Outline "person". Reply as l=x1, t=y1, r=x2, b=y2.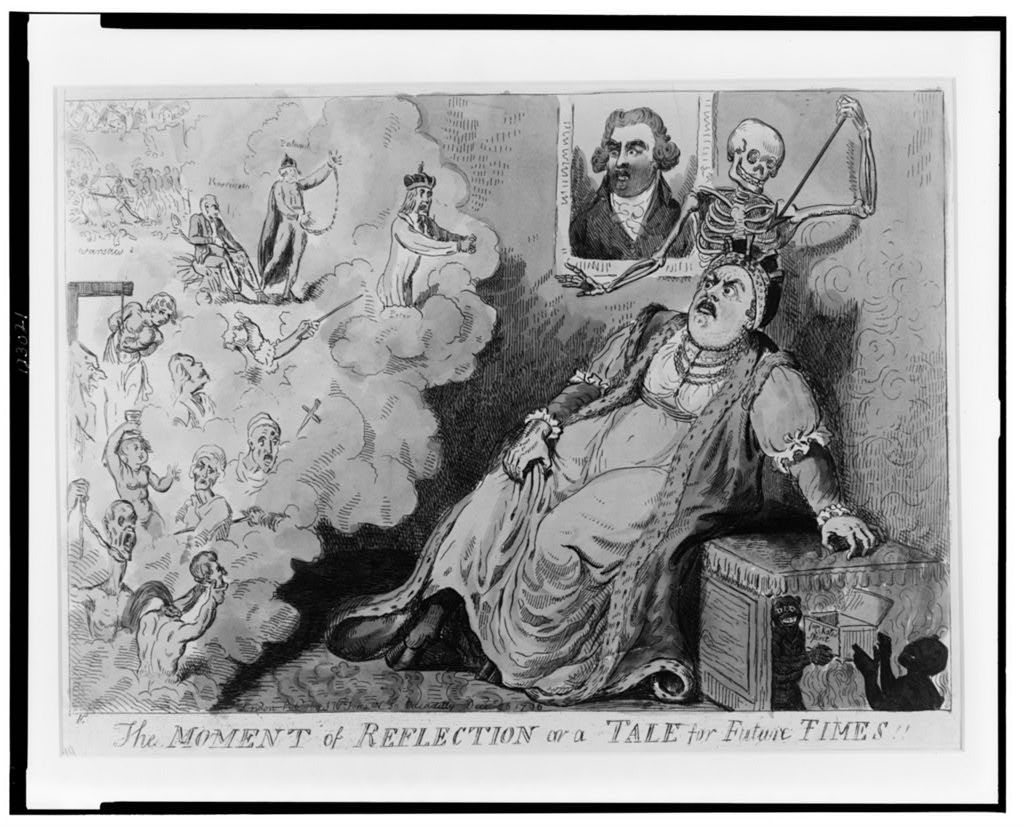
l=87, t=494, r=134, b=593.
